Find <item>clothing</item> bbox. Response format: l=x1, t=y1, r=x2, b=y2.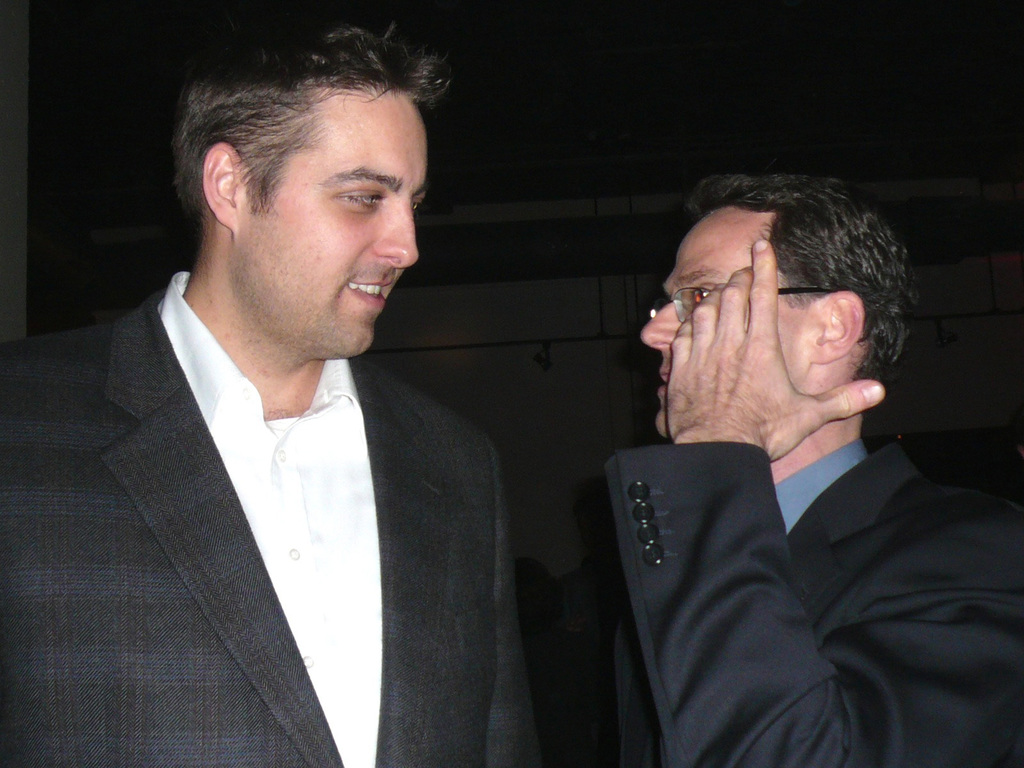
l=3, t=264, r=535, b=767.
